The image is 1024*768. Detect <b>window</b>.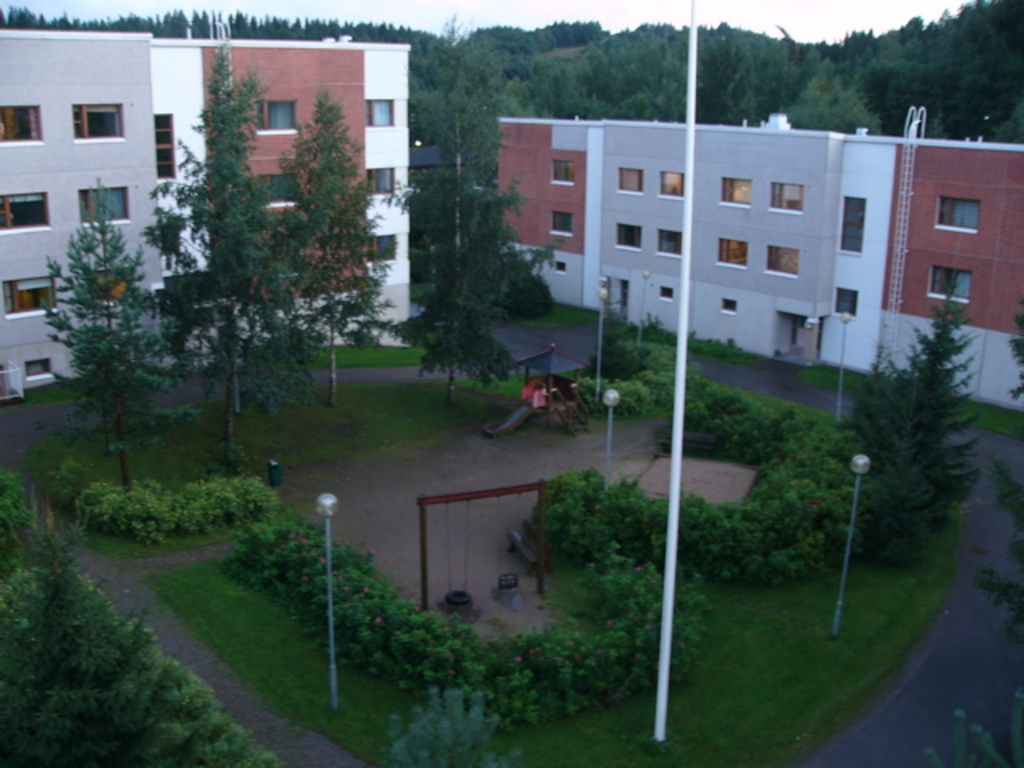
Detection: x1=80 y1=187 x2=130 y2=227.
